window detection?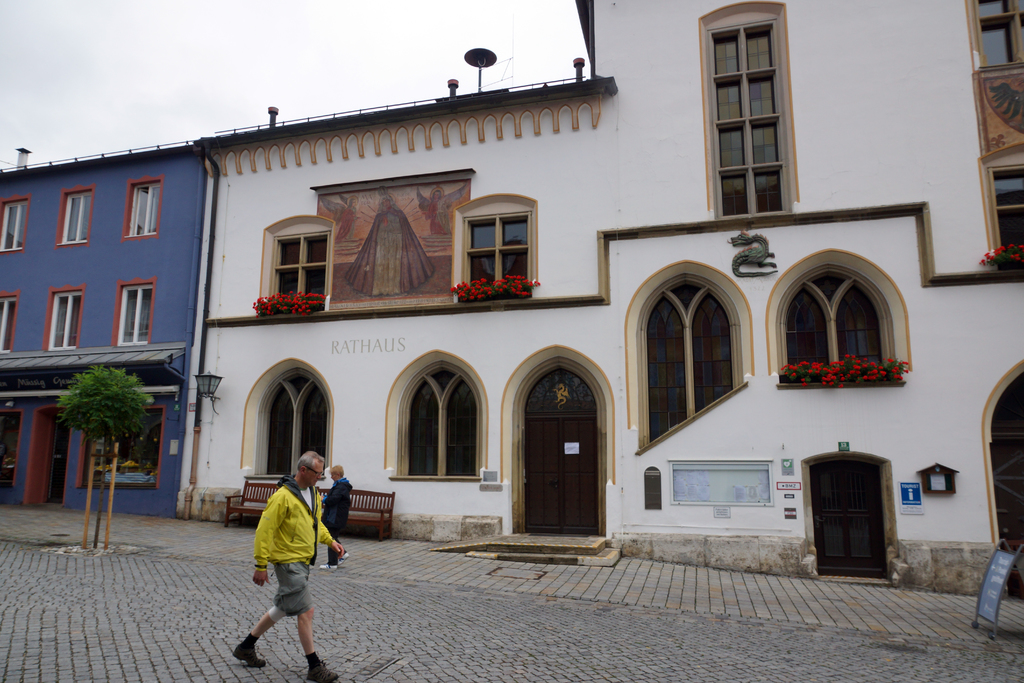
{"x1": 381, "y1": 345, "x2": 492, "y2": 484}
